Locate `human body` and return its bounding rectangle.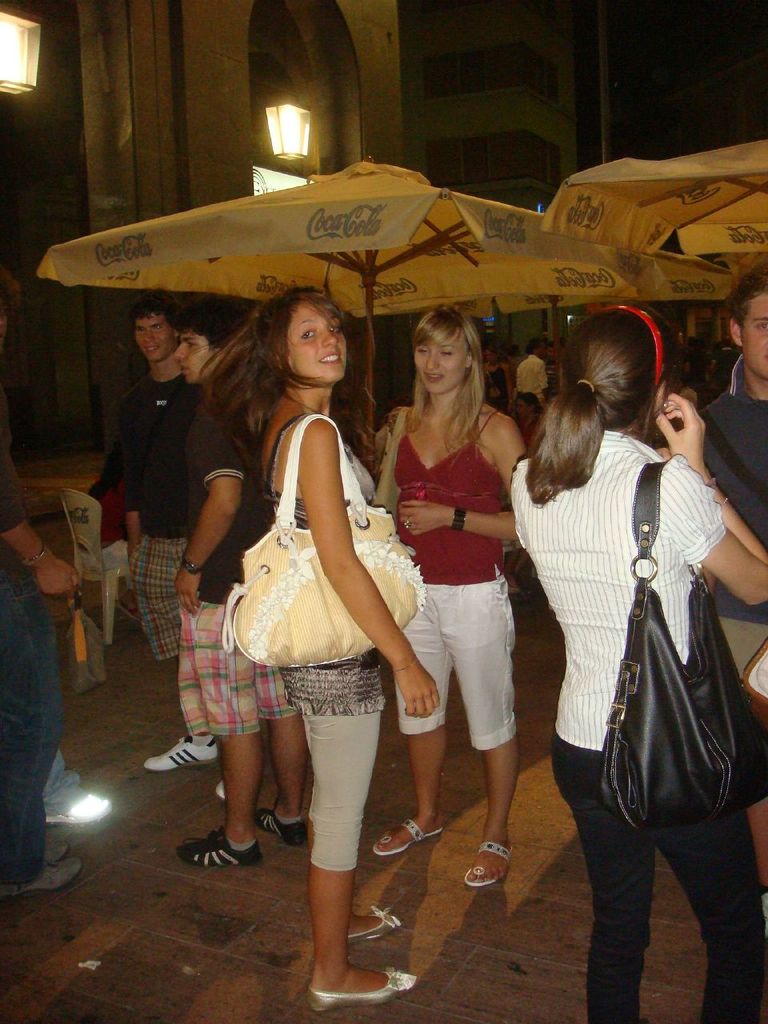
(x1=102, y1=382, x2=187, y2=764).
